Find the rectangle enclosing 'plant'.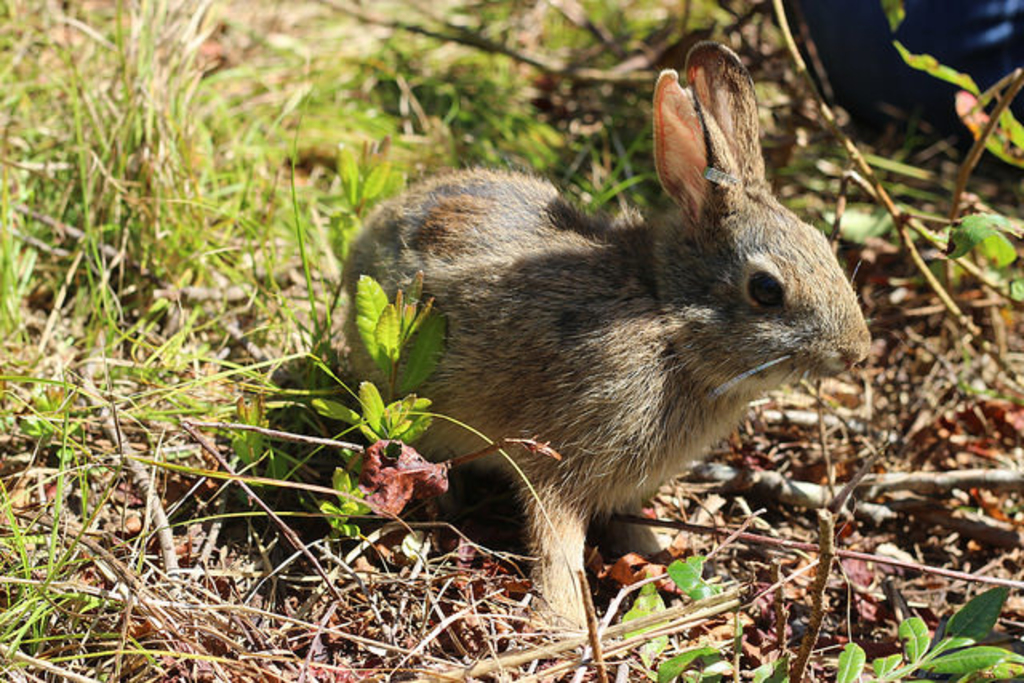
664:549:723:603.
